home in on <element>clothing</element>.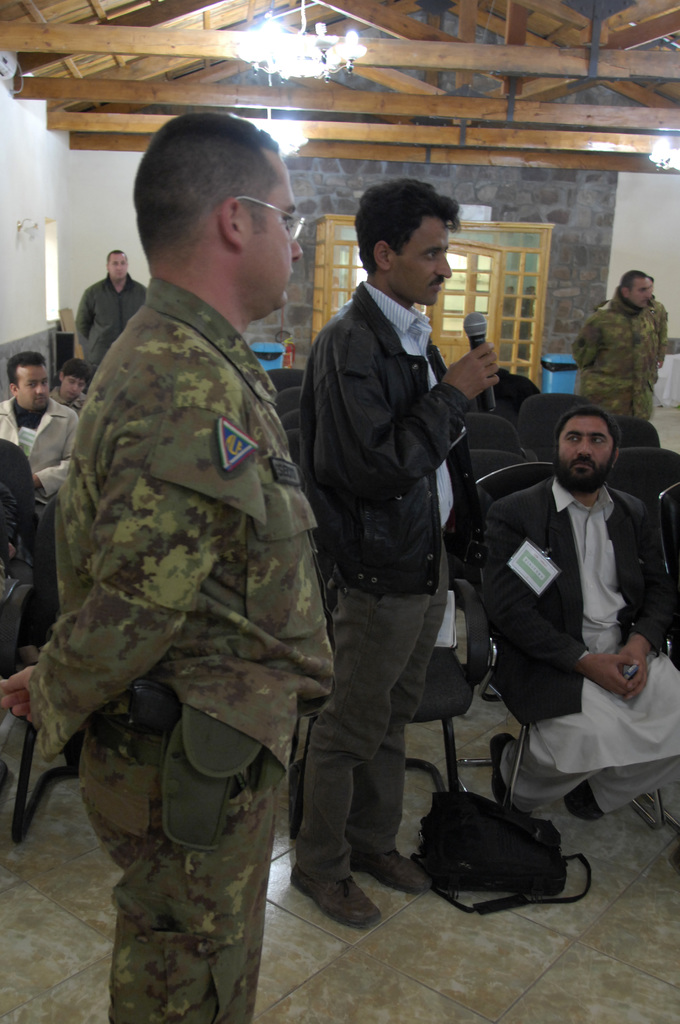
Homed in at [0,398,76,503].
